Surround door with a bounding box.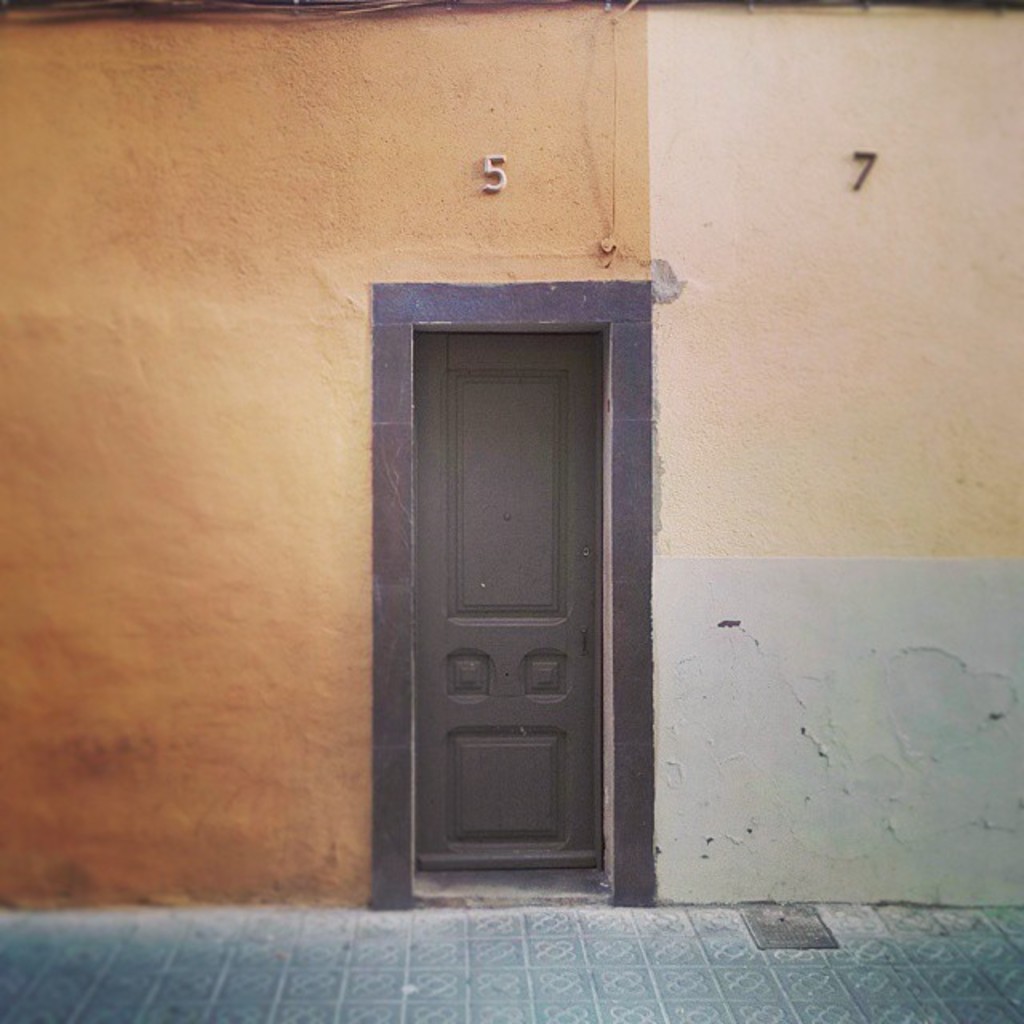
rect(418, 331, 605, 872).
